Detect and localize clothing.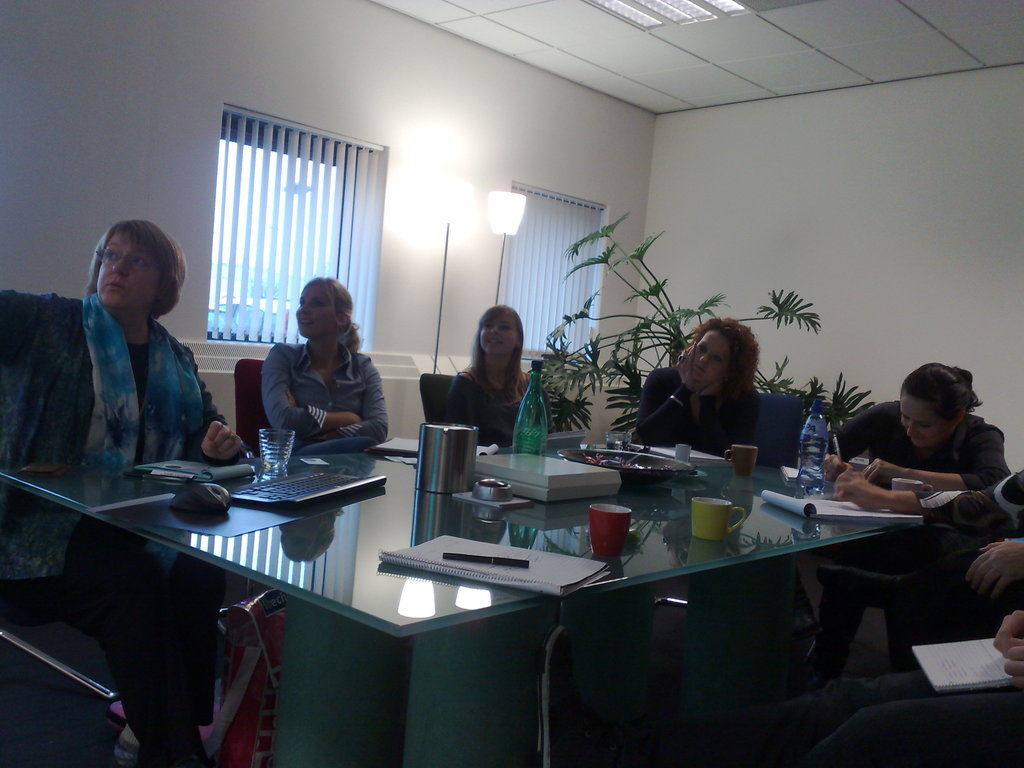
Localized at (x1=442, y1=367, x2=550, y2=447).
